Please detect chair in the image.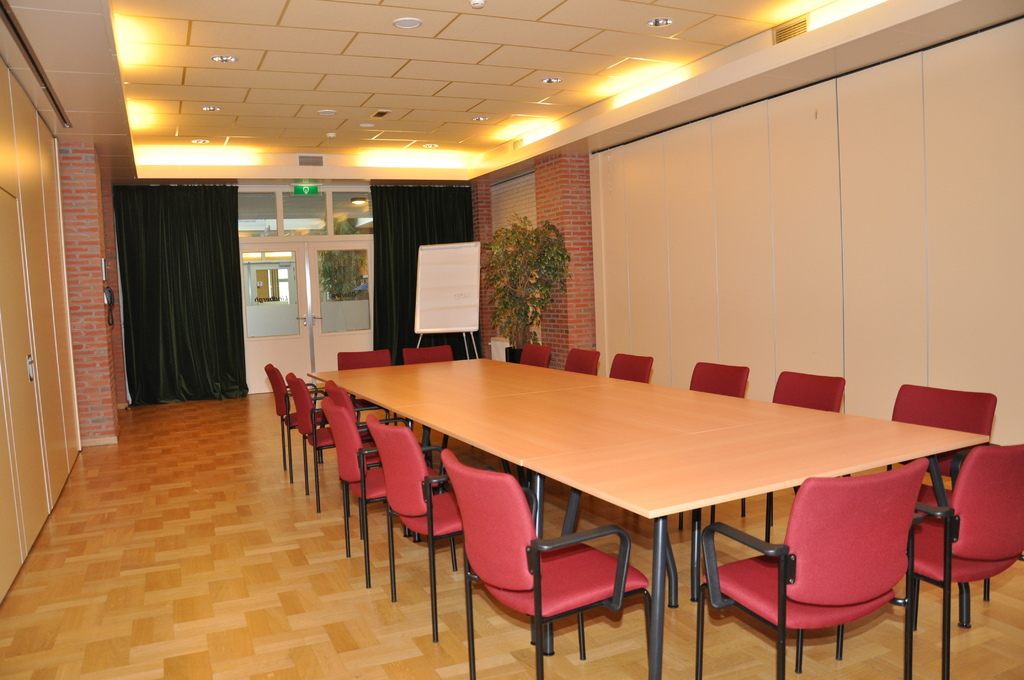
detection(365, 413, 540, 644).
